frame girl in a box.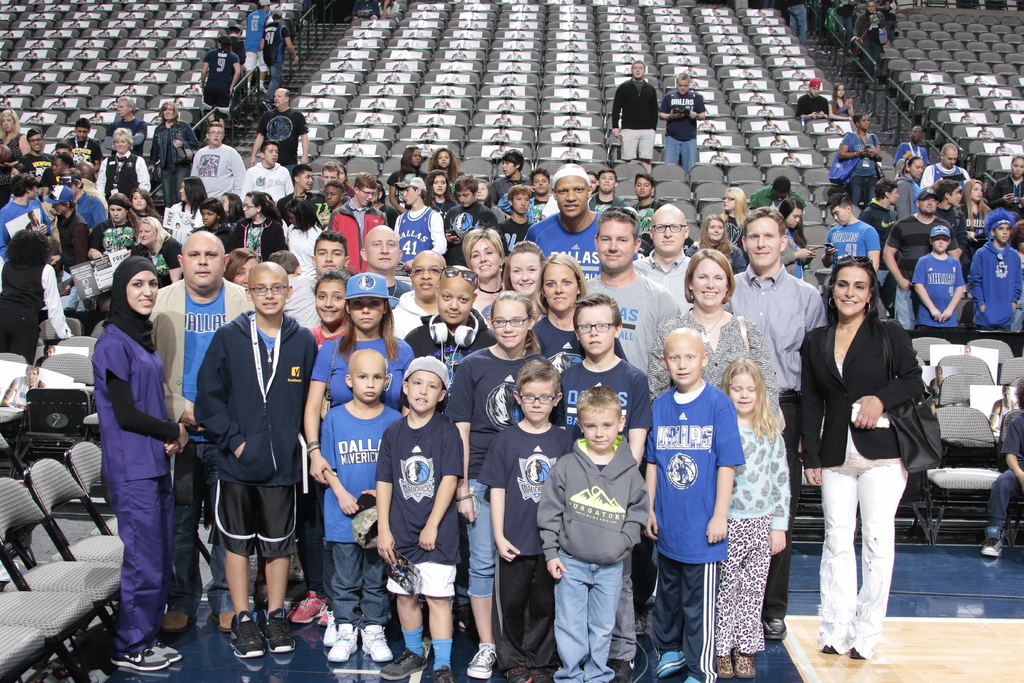
<box>720,184,751,225</box>.
